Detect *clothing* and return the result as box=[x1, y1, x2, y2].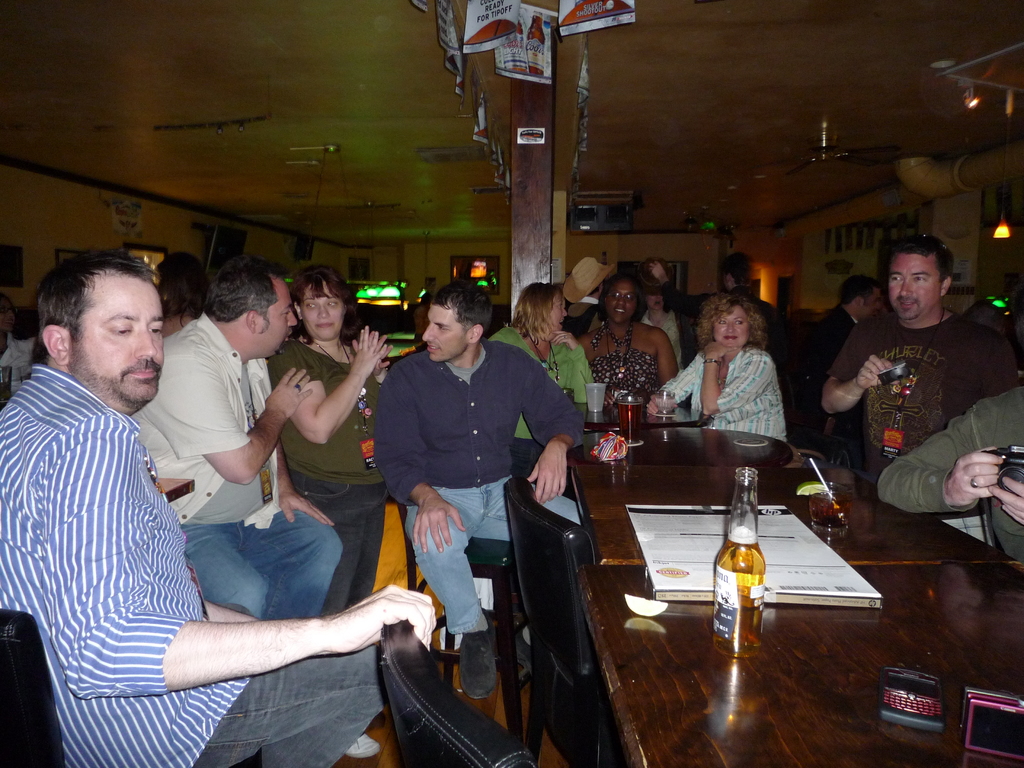
box=[878, 380, 1023, 556].
